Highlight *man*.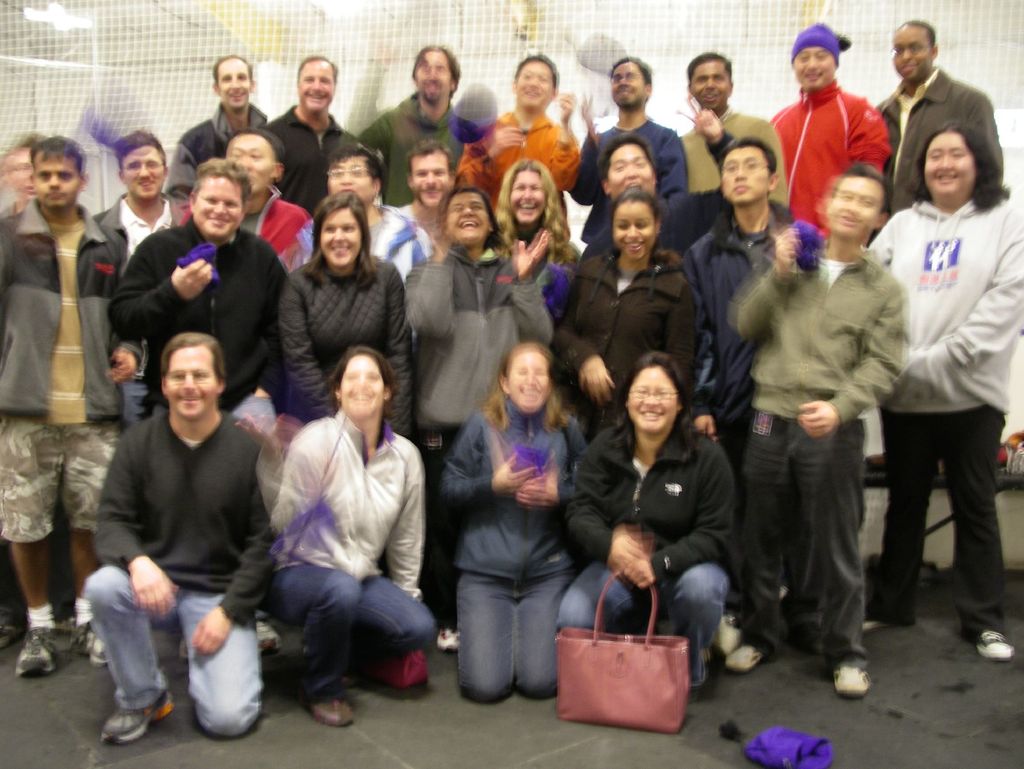
Highlighted region: [left=0, top=135, right=127, bottom=677].
